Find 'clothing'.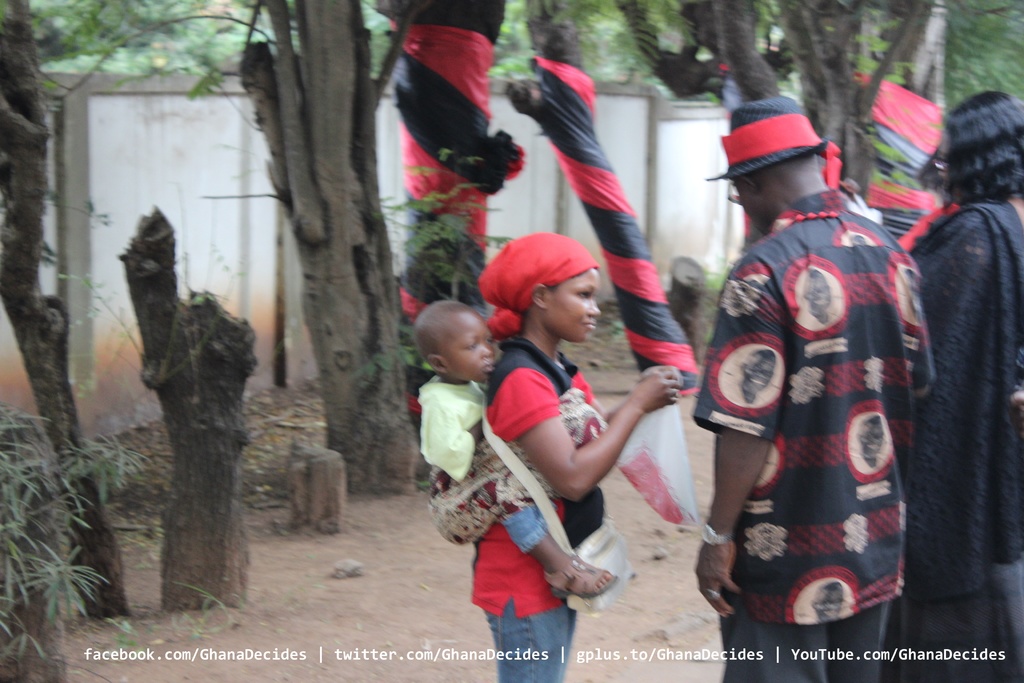
(left=461, top=334, right=604, bottom=674).
